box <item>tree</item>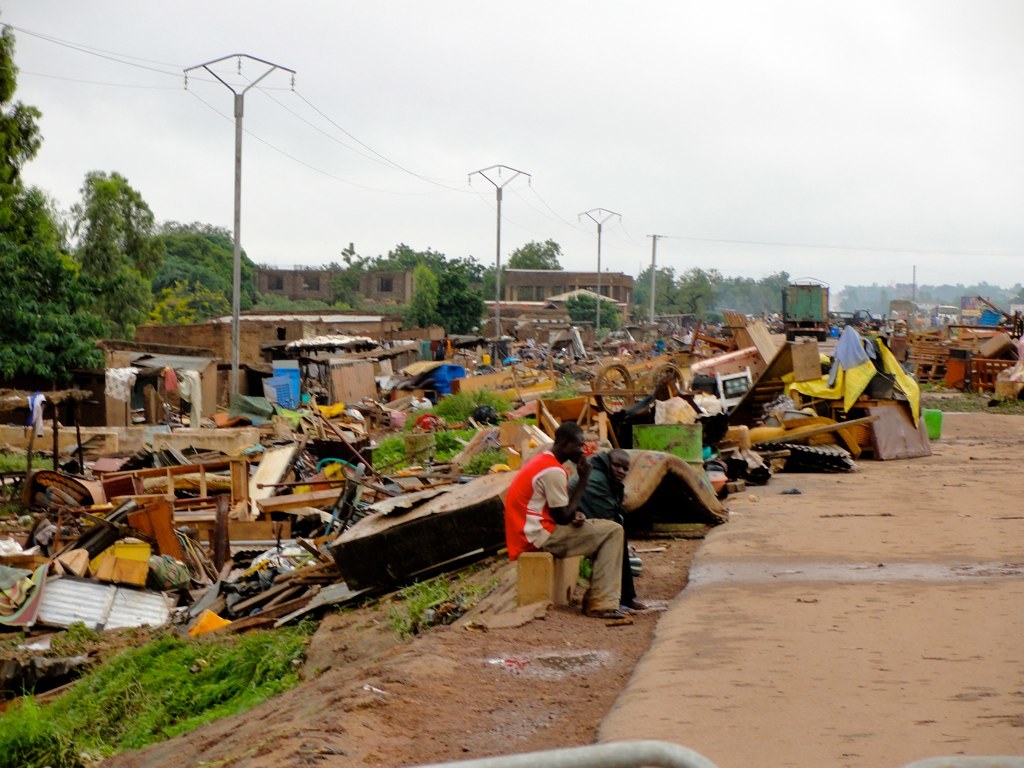
398, 262, 455, 338
